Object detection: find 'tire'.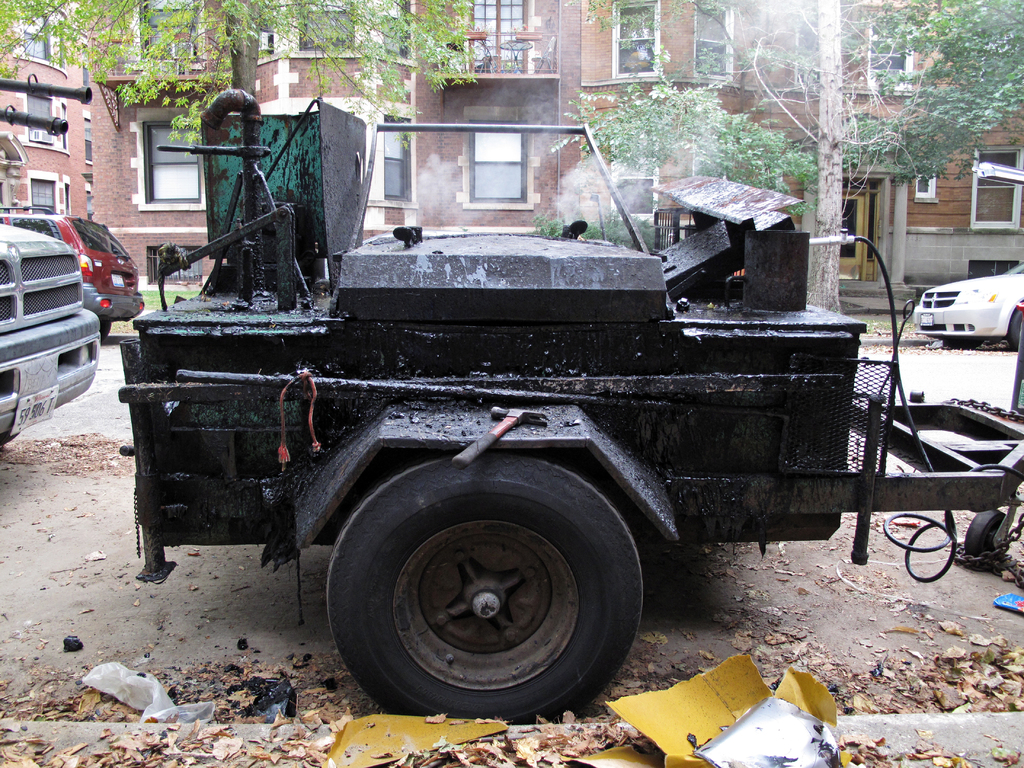
crop(318, 475, 653, 733).
